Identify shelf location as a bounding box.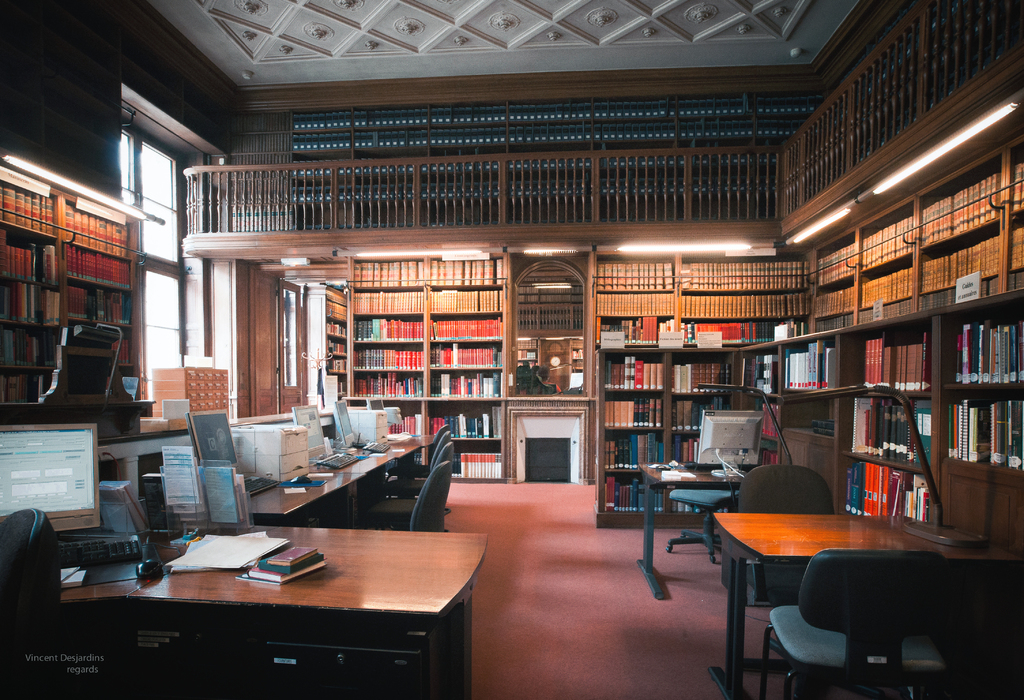
pyautogui.locateOnScreen(313, 260, 516, 441).
